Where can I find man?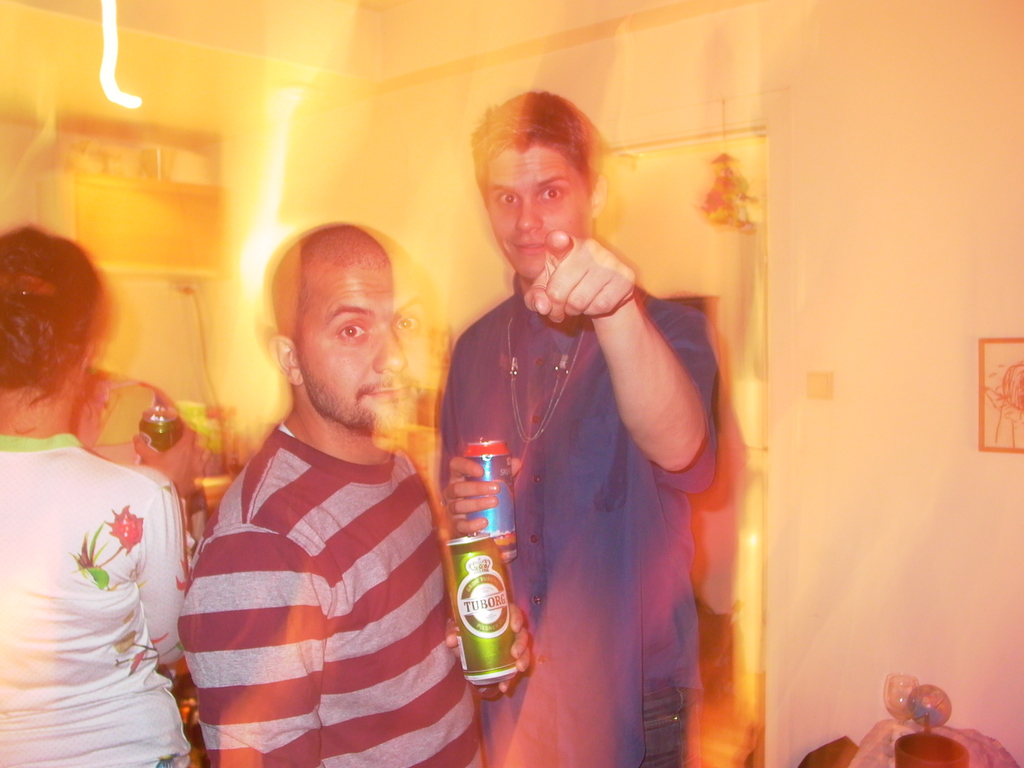
You can find it at region(159, 205, 474, 767).
